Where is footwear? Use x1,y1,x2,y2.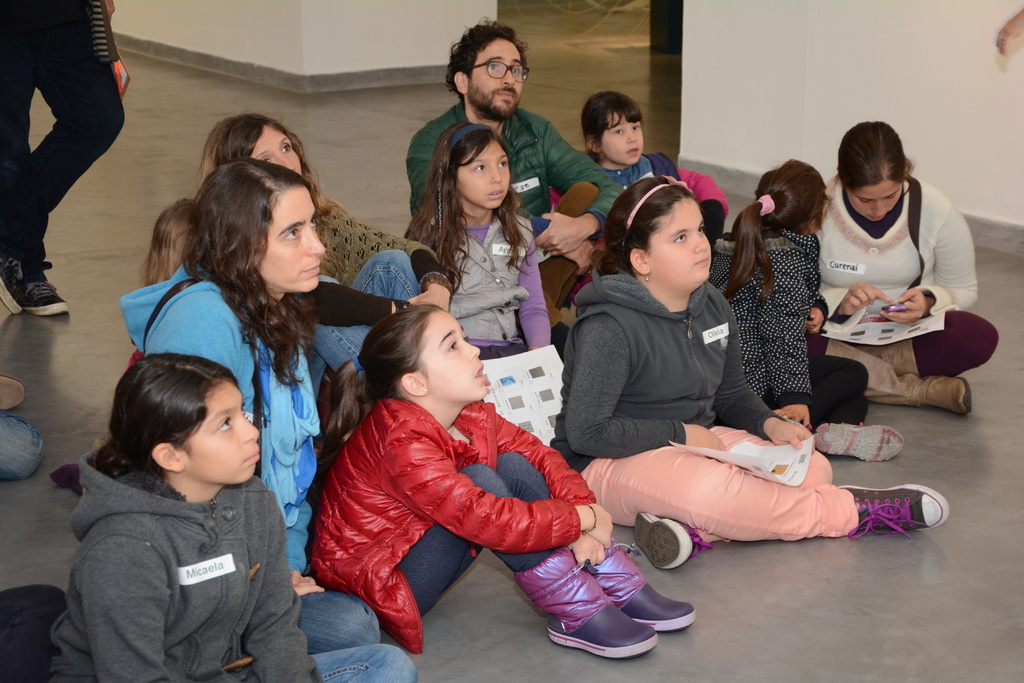
915,372,975,415.
